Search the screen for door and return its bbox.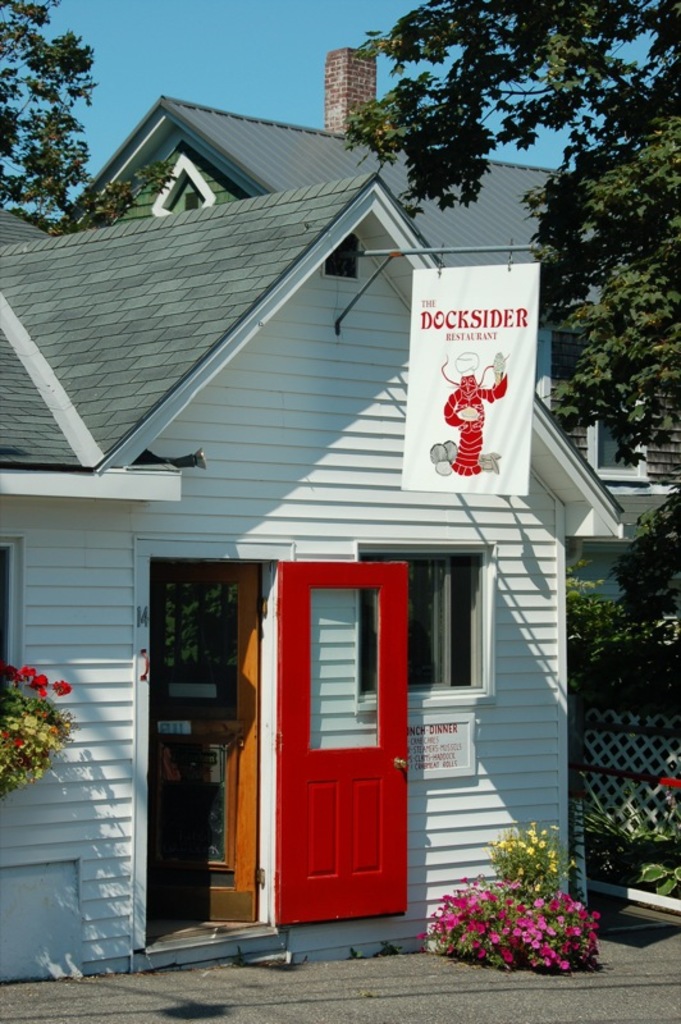
Found: [left=262, top=570, right=416, bottom=929].
